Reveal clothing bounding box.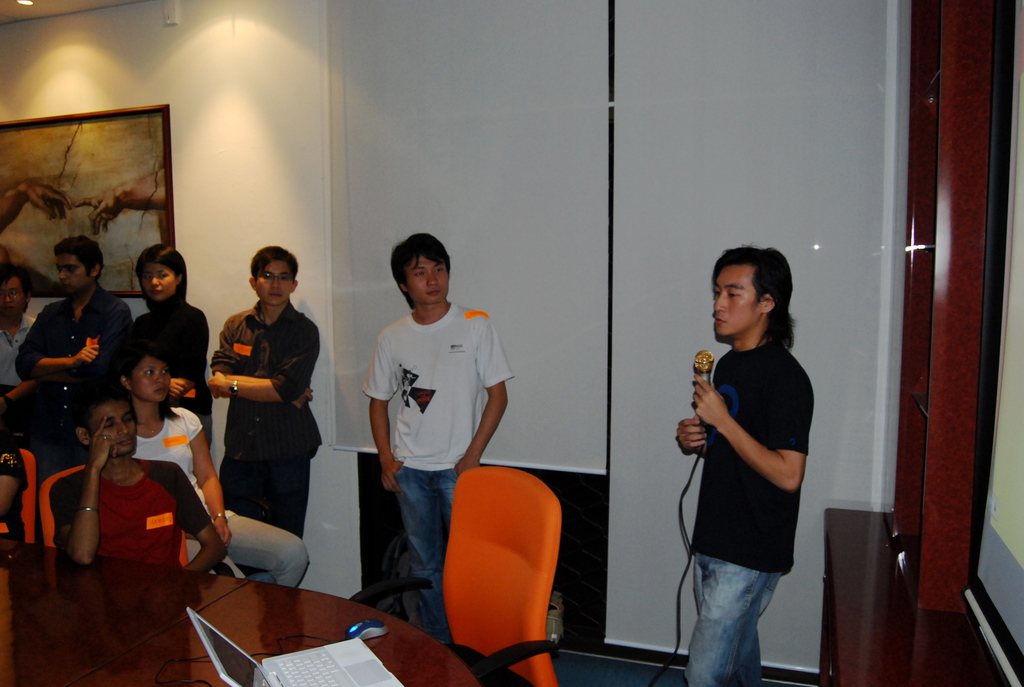
Revealed: pyautogui.locateOnScreen(205, 300, 333, 533).
